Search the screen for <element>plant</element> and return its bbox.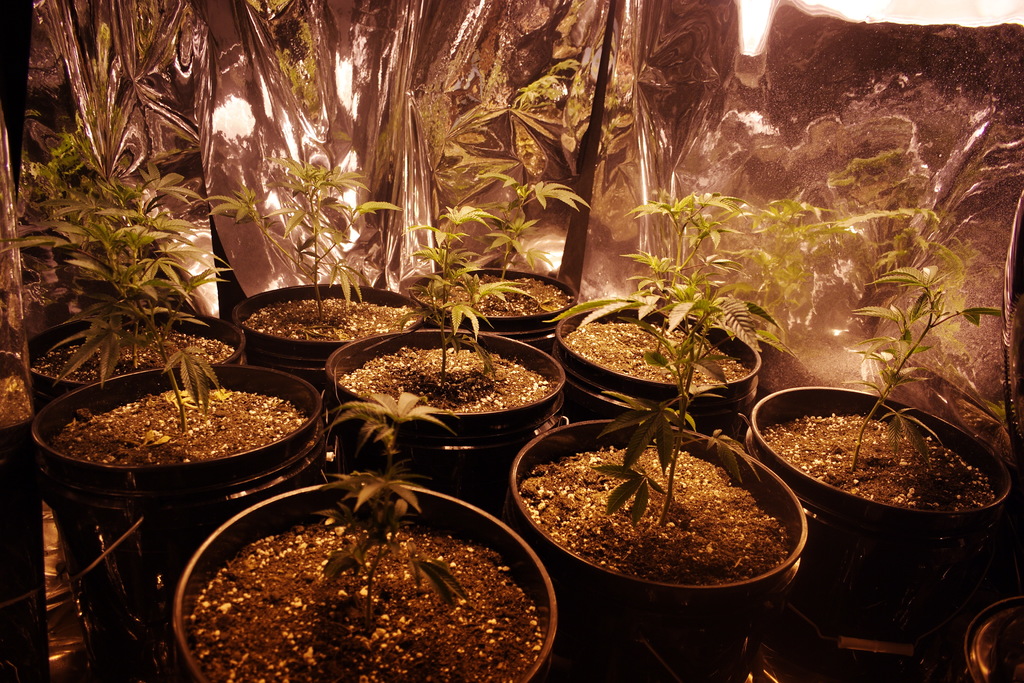
Found: detection(413, 198, 531, 392).
